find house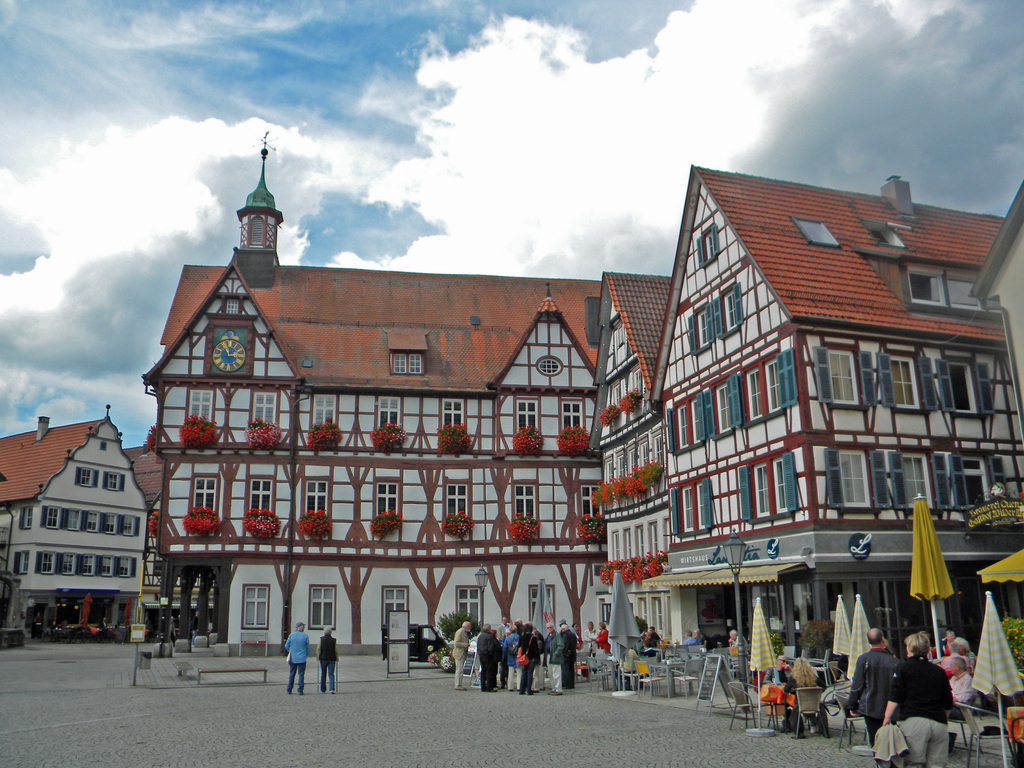
Rect(648, 161, 1008, 691)
